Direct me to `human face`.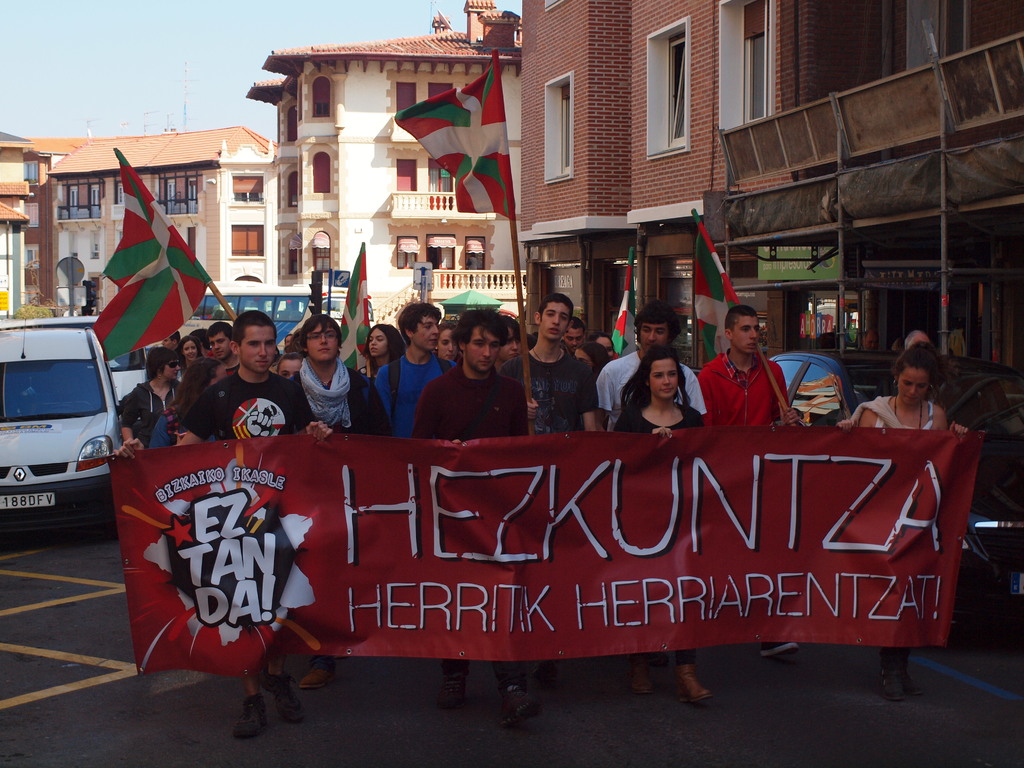
Direction: 728,318,758,356.
